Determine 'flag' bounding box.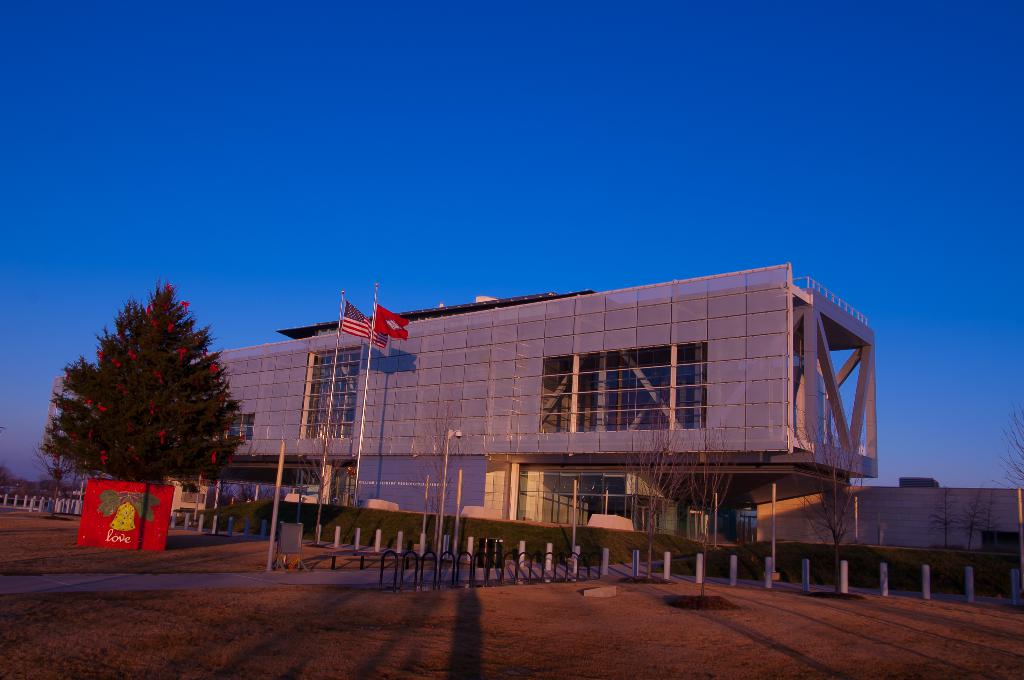
Determined: box=[340, 302, 390, 351].
